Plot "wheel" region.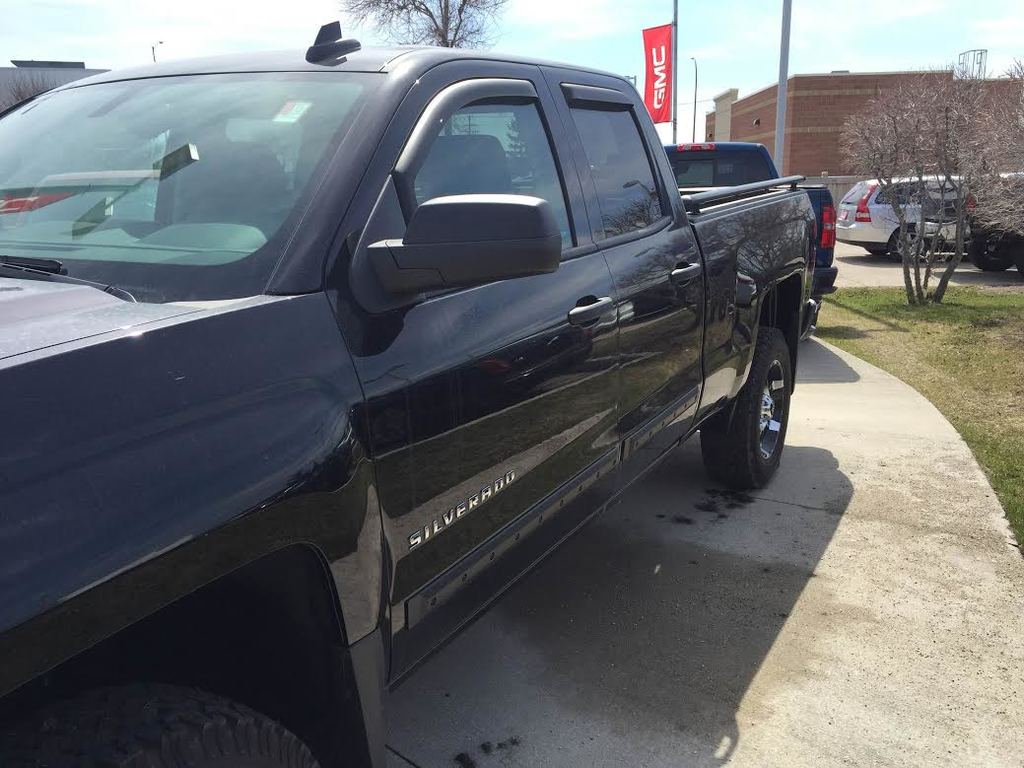
Plotted at box(895, 227, 920, 257).
